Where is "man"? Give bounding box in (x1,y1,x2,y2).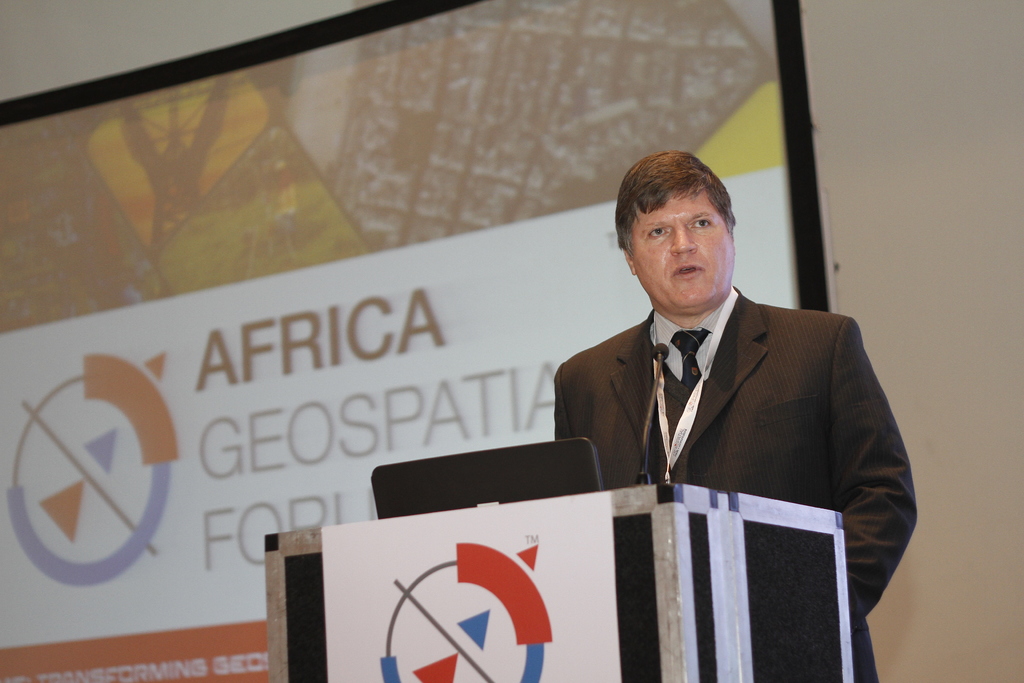
(555,148,925,682).
